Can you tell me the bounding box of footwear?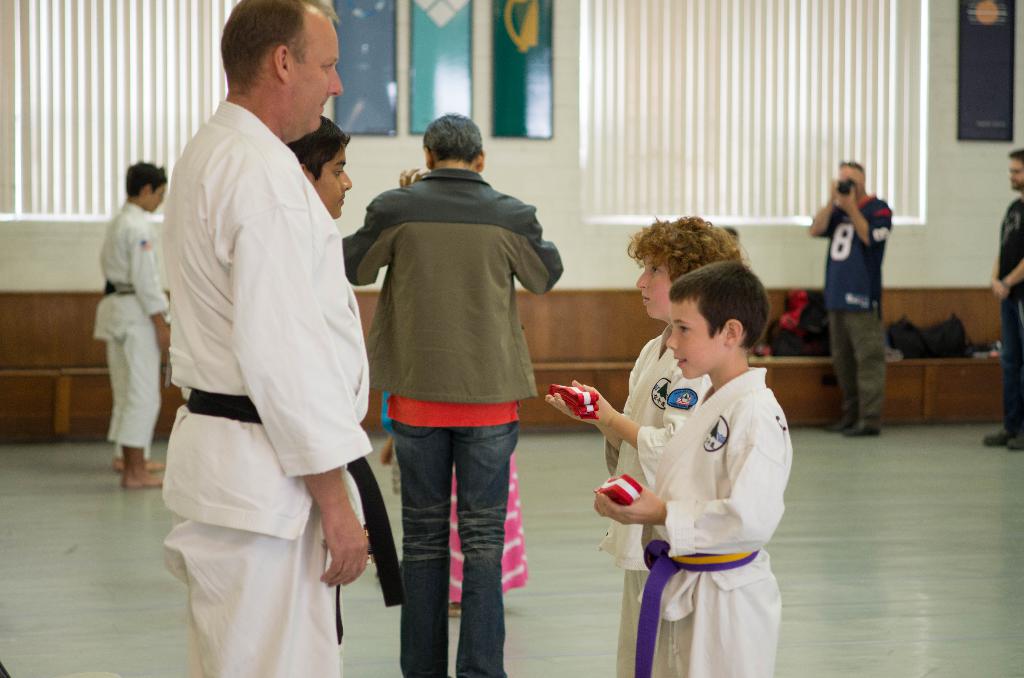
{"left": 824, "top": 420, "right": 853, "bottom": 433}.
